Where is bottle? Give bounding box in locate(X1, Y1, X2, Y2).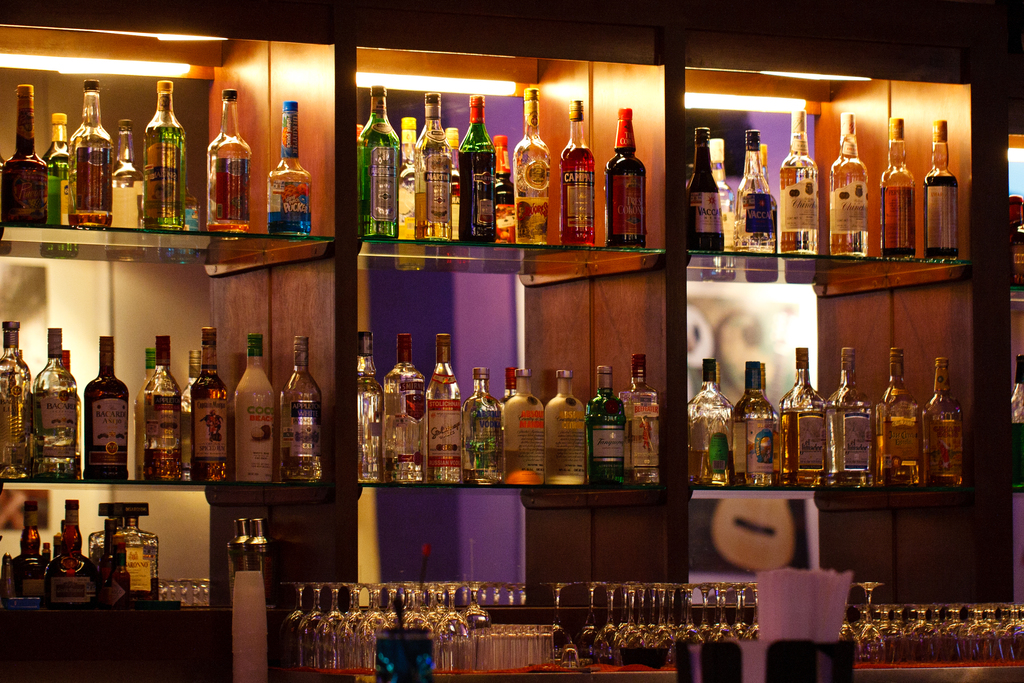
locate(920, 363, 965, 491).
